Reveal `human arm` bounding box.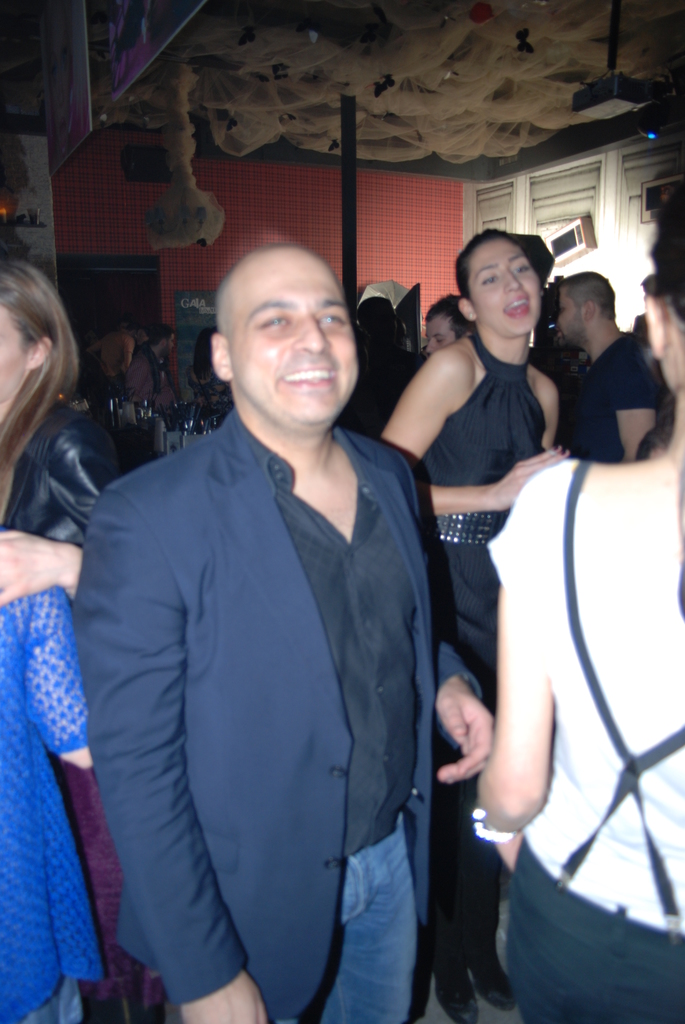
Revealed: 432,674,494,784.
